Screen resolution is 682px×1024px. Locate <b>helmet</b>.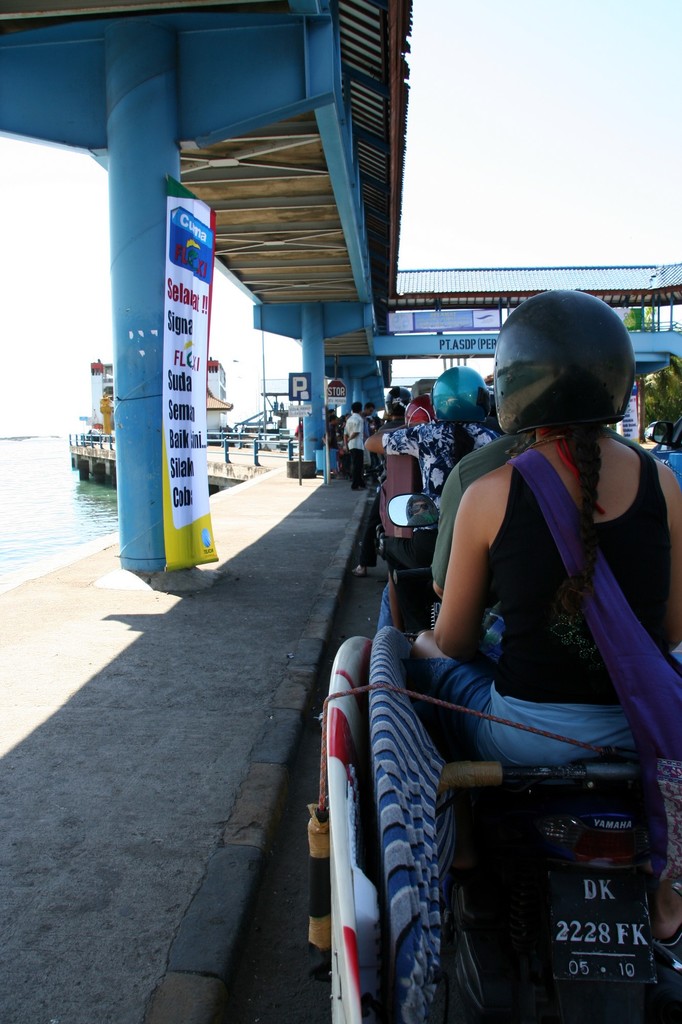
{"x1": 429, "y1": 364, "x2": 488, "y2": 423}.
